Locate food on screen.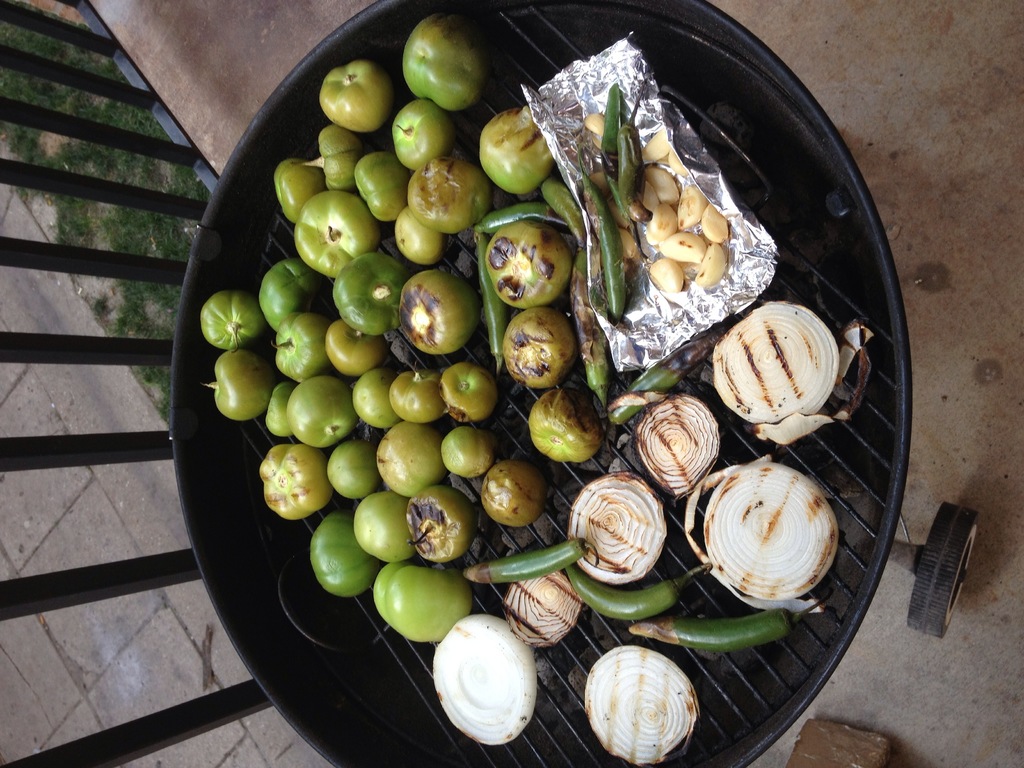
On screen at 353:493:413:561.
